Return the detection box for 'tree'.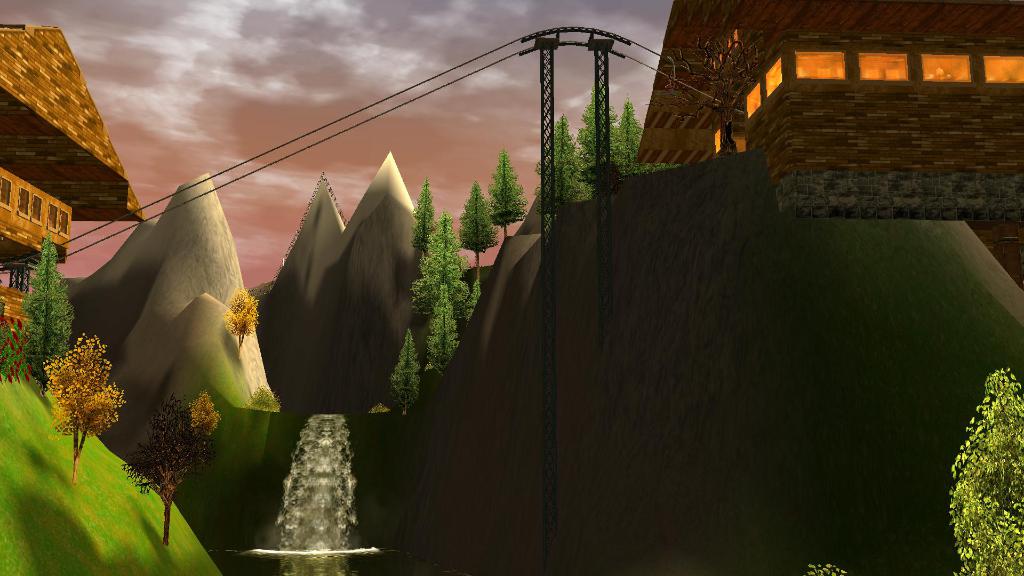
947 364 1023 575.
